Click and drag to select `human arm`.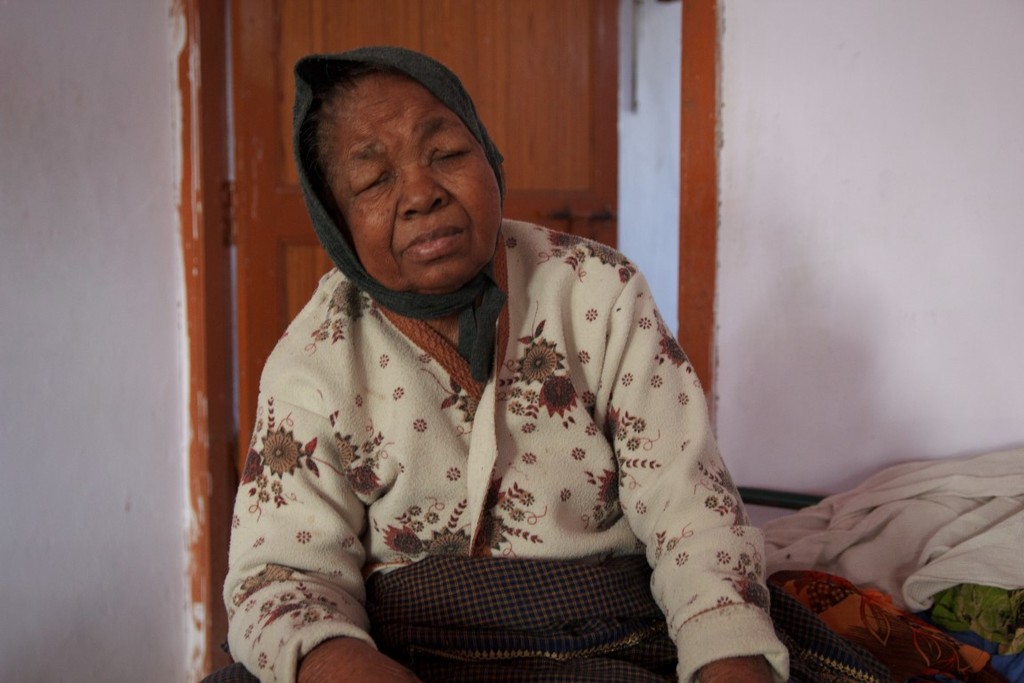
Selection: box=[223, 340, 424, 682].
